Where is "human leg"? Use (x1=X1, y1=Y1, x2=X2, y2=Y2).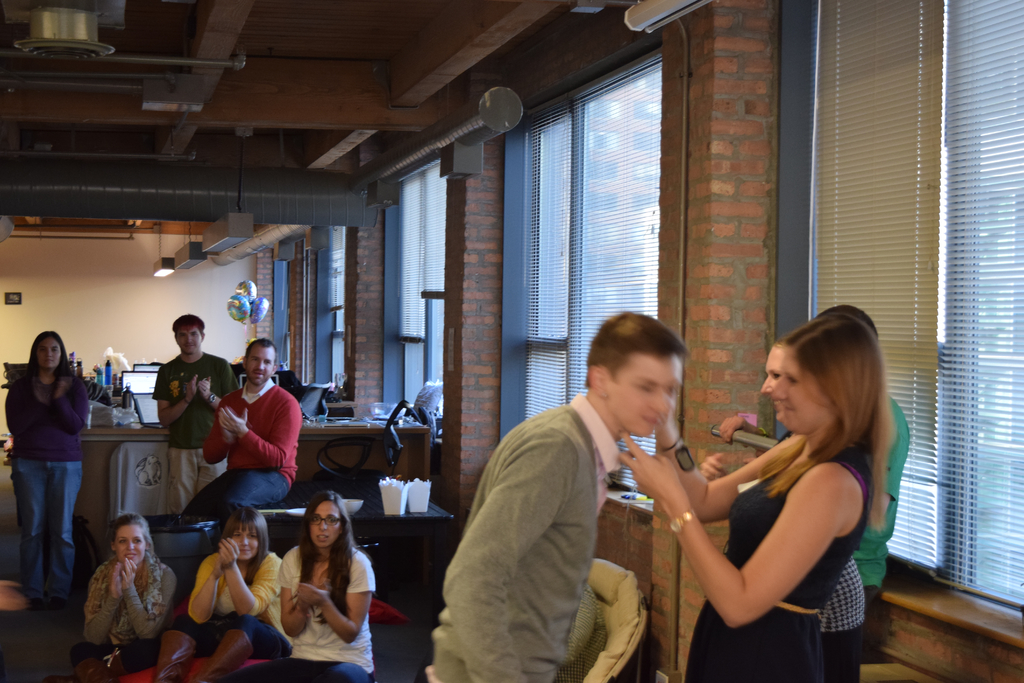
(x1=49, y1=636, x2=161, y2=680).
